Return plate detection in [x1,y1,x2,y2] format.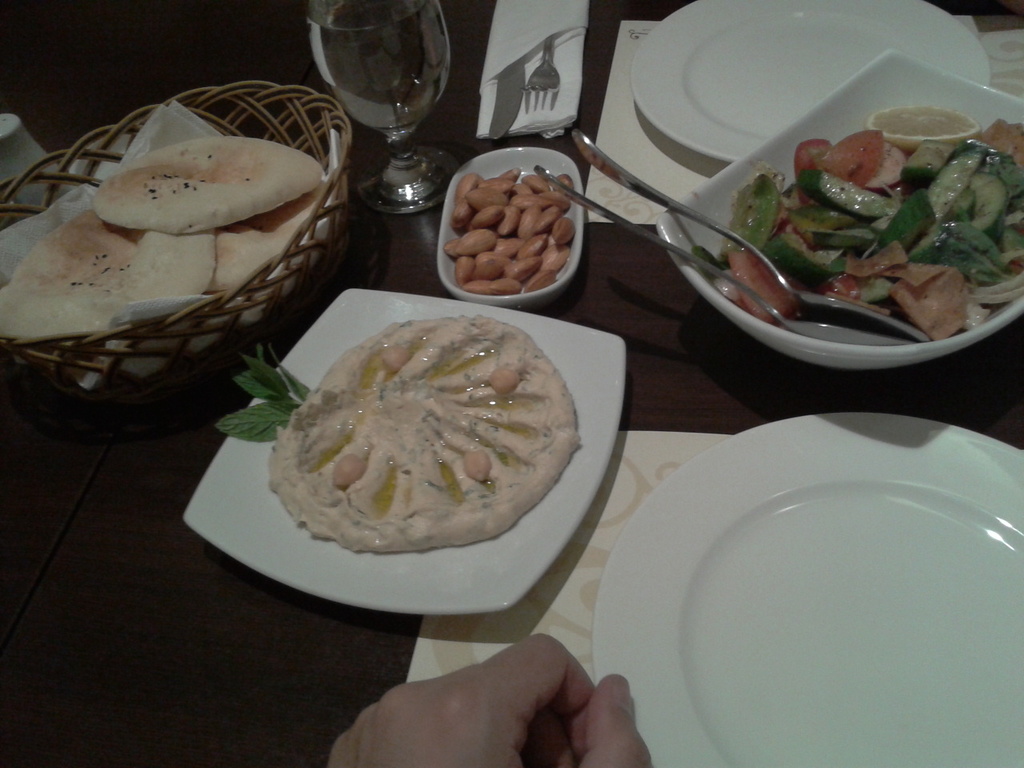
[628,0,994,170].
